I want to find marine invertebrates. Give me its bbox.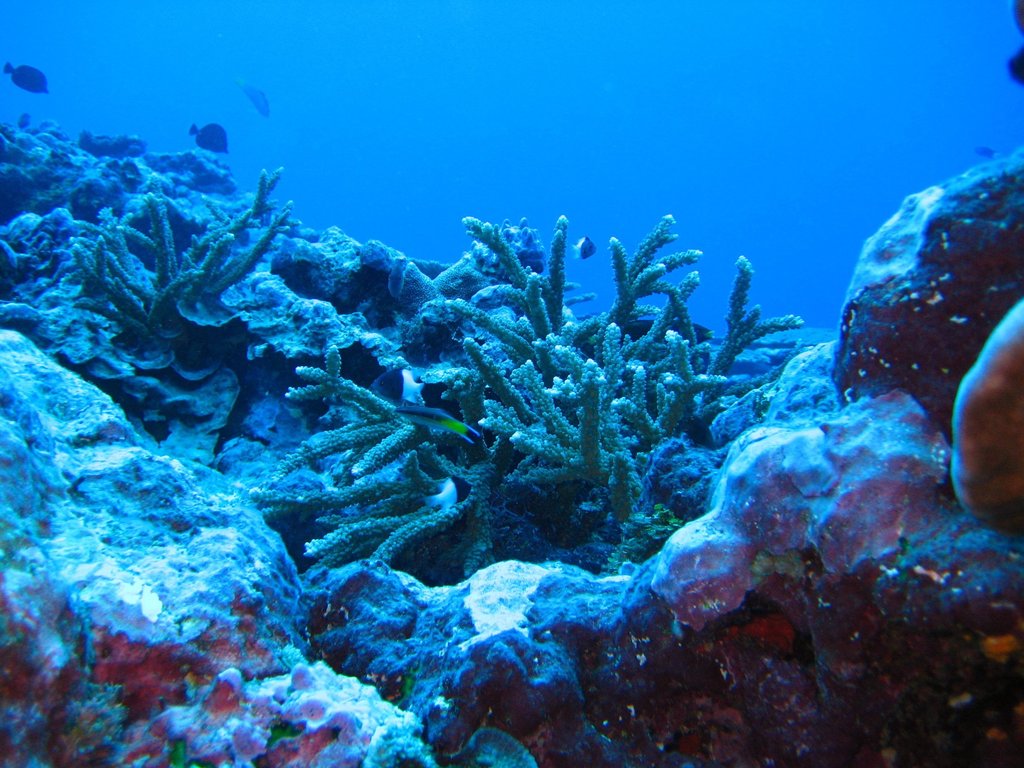
box(500, 347, 670, 528).
